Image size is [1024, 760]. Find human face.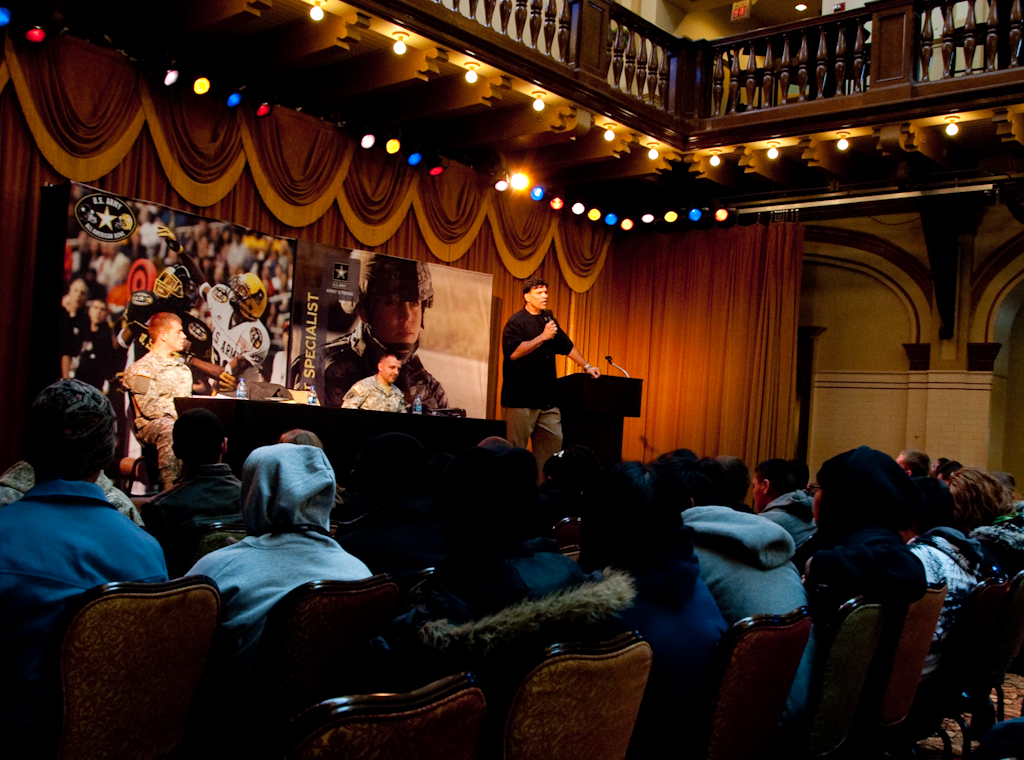
region(527, 285, 549, 315).
